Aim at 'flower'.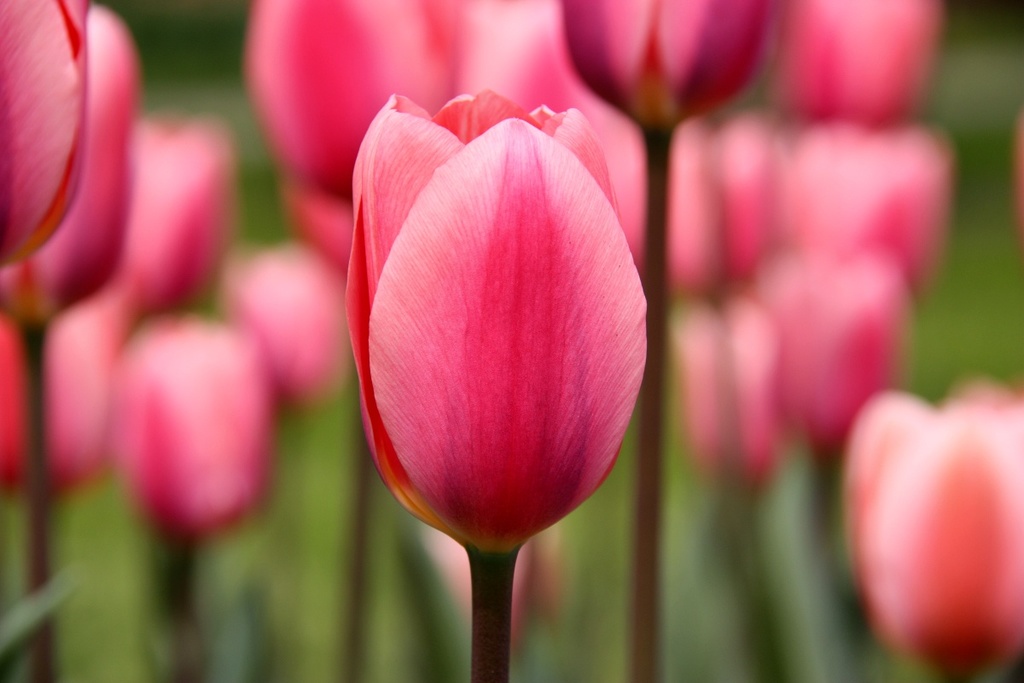
Aimed at region(0, 0, 345, 558).
